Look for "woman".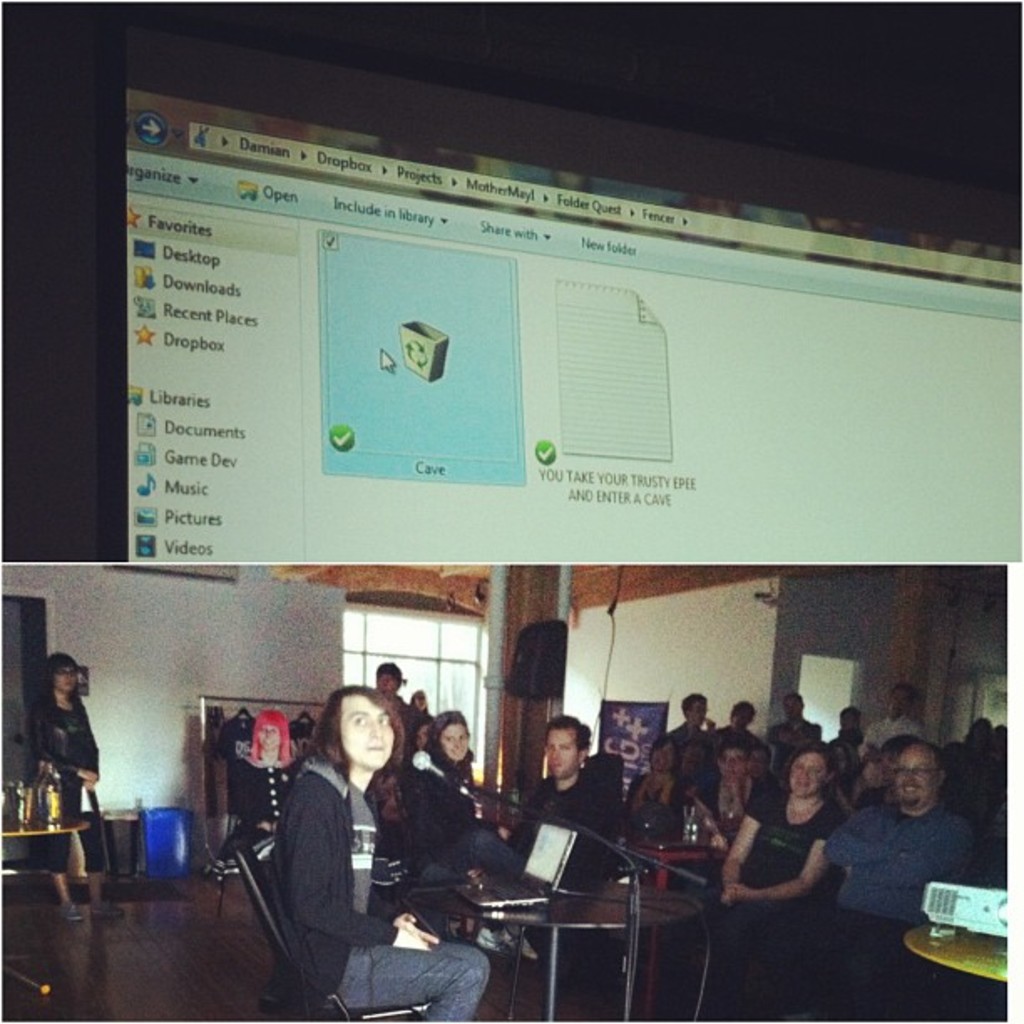
Found: (x1=654, y1=745, x2=845, y2=1022).
